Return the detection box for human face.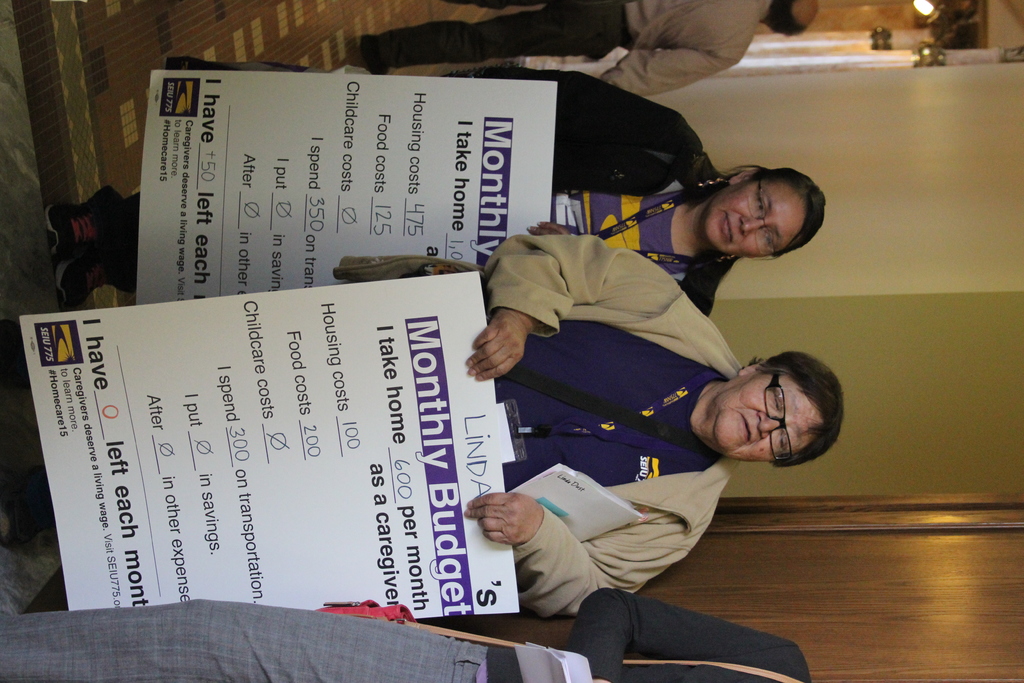
(707, 369, 808, 457).
